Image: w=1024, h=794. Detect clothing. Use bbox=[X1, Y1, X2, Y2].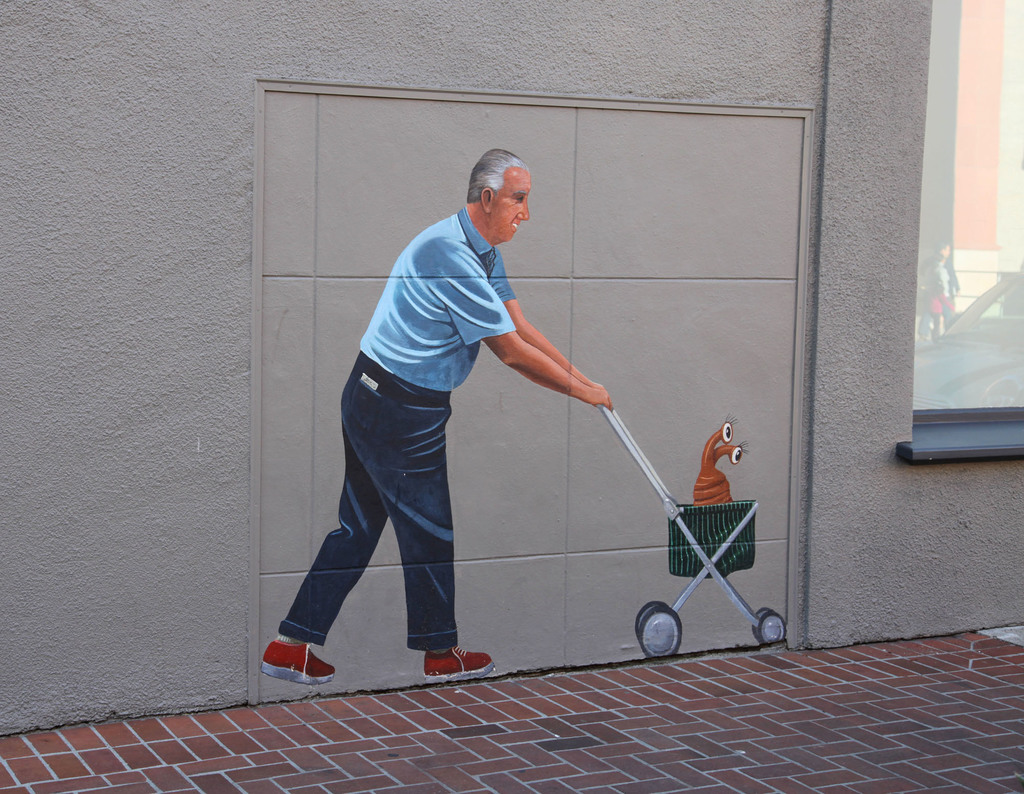
bbox=[268, 181, 549, 663].
